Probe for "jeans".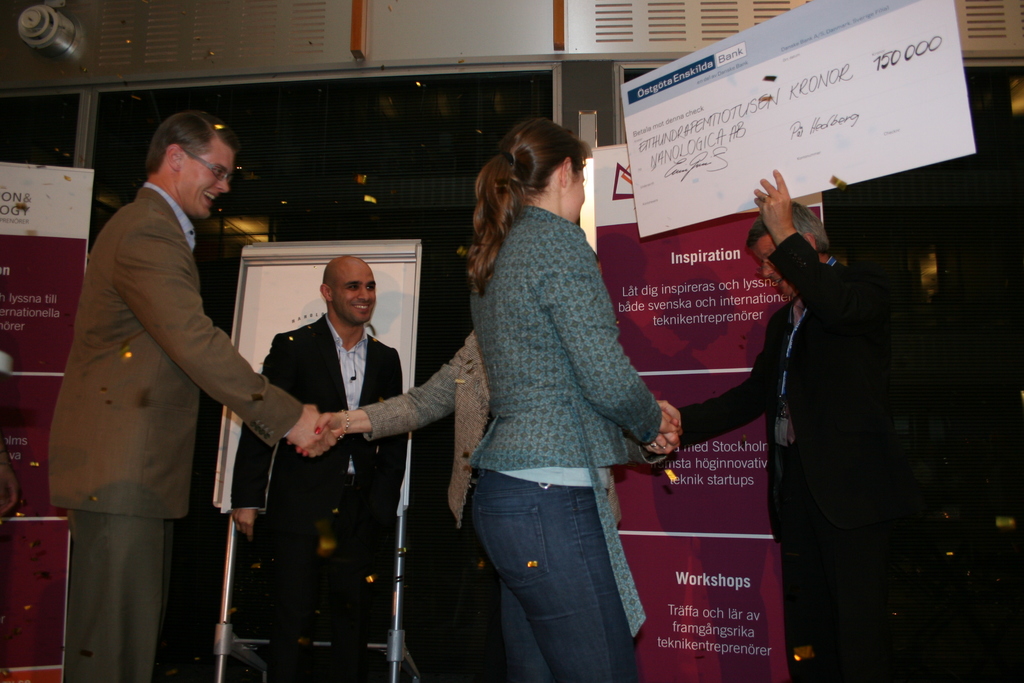
Probe result: 466 472 654 681.
